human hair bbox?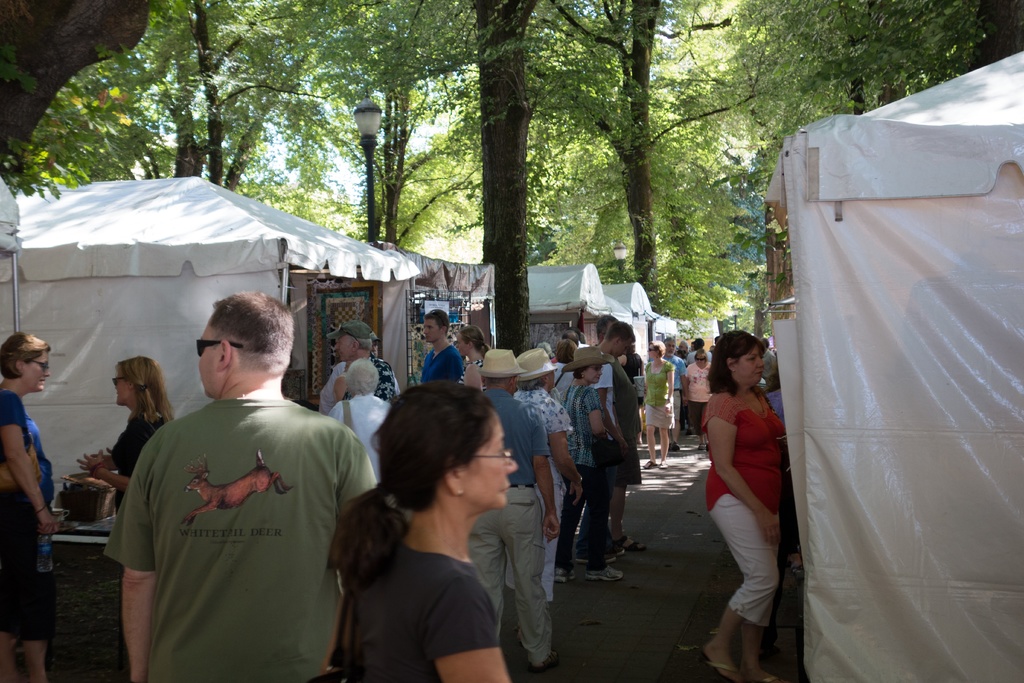
573,367,585,381
